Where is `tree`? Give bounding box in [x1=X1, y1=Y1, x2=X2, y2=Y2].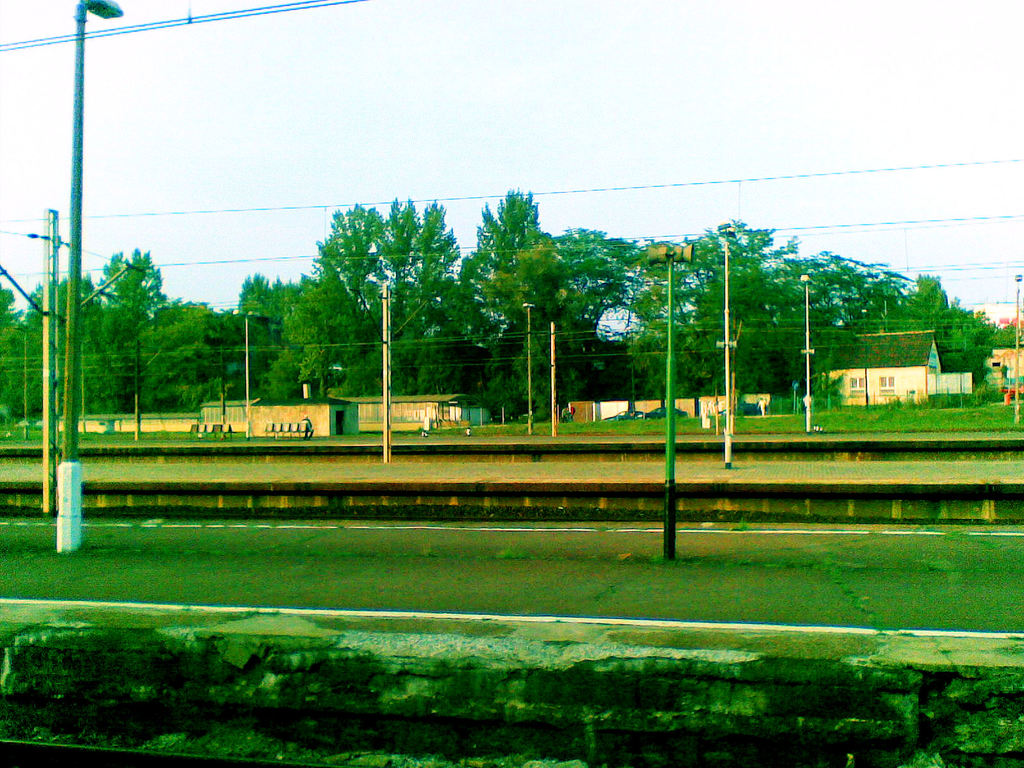
[x1=42, y1=276, x2=105, y2=420].
